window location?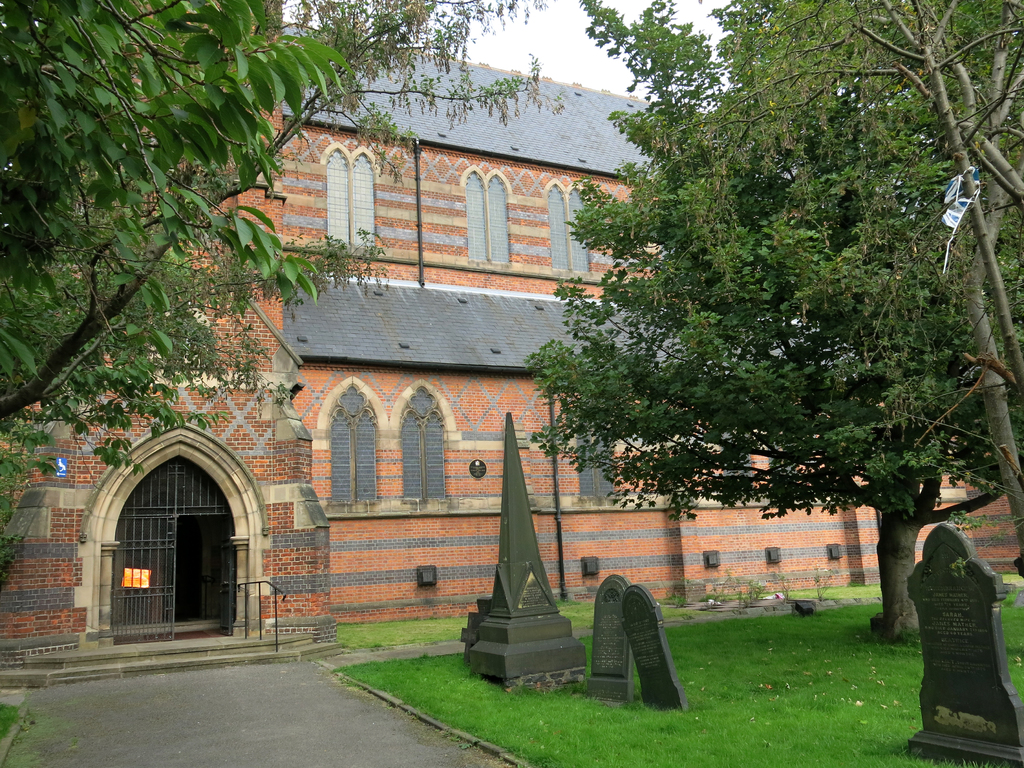
<box>465,166,492,269</box>
